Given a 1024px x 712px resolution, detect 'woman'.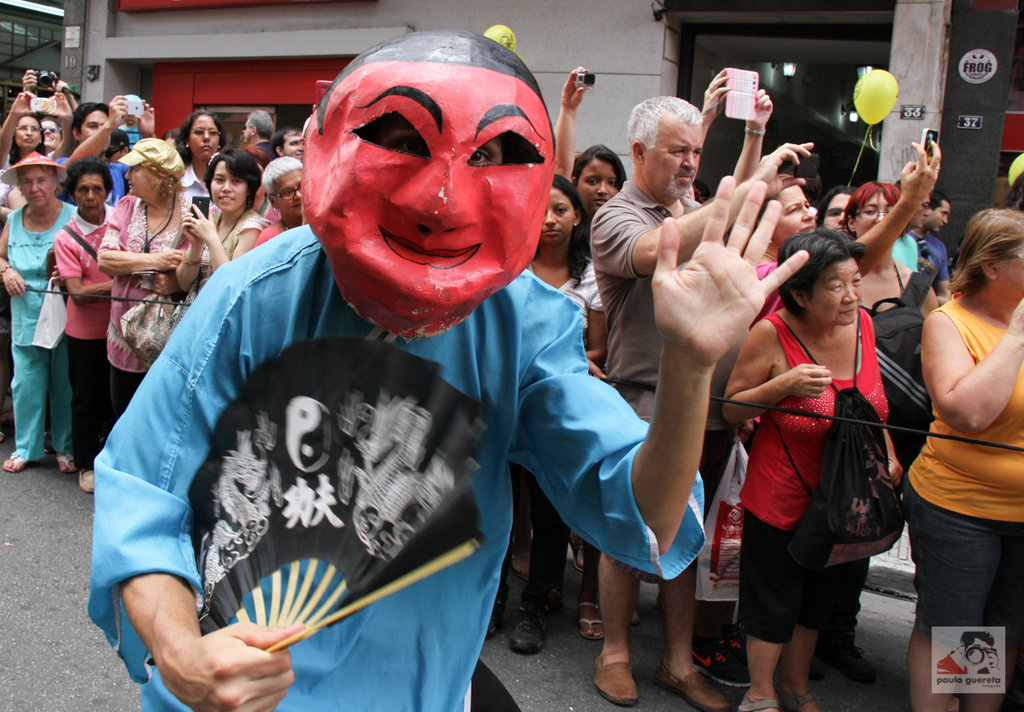
<region>698, 175, 828, 688</region>.
